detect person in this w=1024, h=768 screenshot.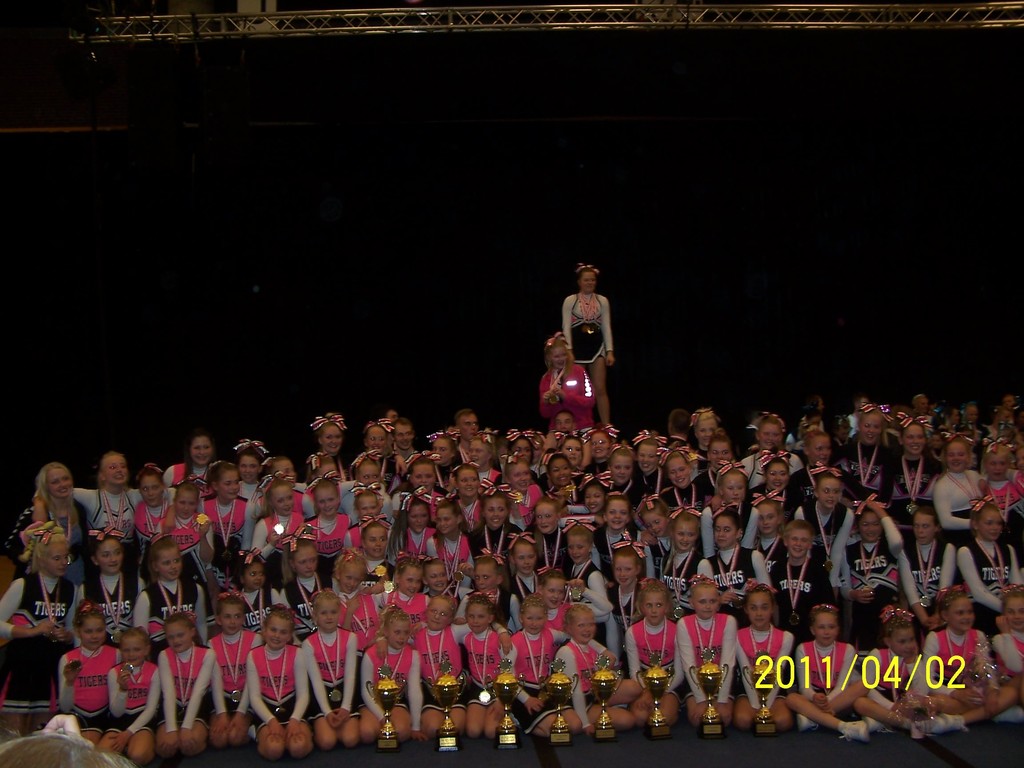
Detection: {"left": 562, "top": 252, "right": 616, "bottom": 425}.
